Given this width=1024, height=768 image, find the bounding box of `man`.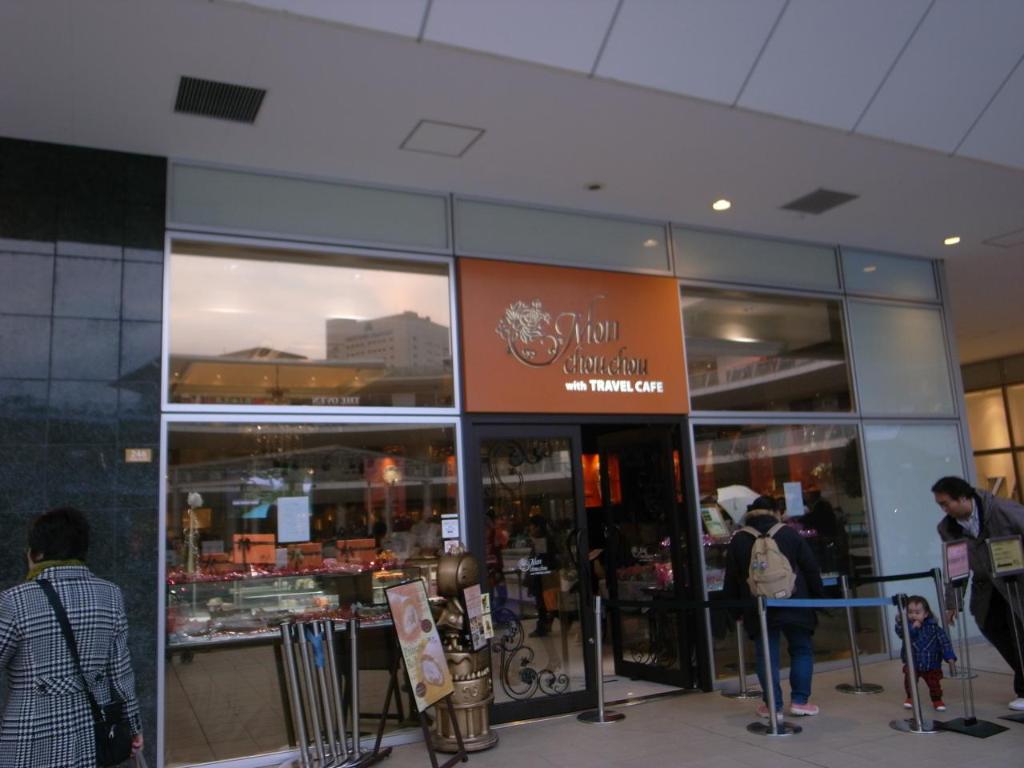
<box>920,483,1010,730</box>.
